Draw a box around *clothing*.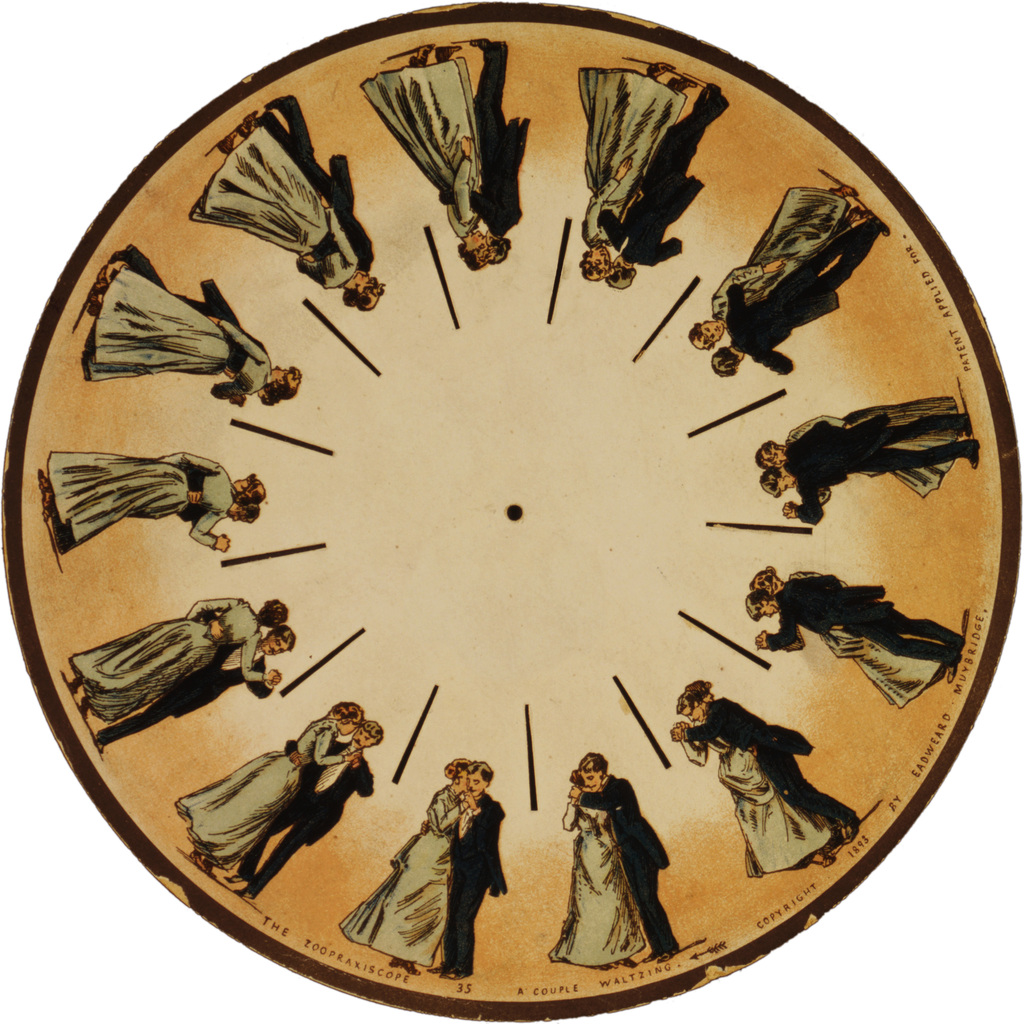
<bbox>180, 715, 344, 860</bbox>.
